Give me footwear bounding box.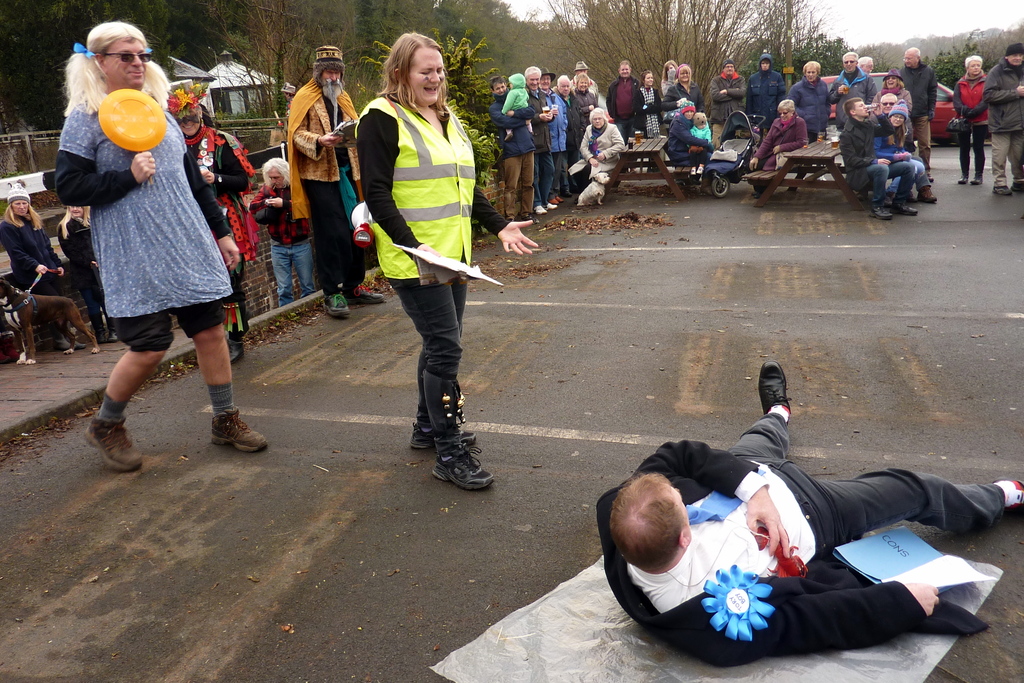
{"left": 757, "top": 360, "right": 790, "bottom": 427}.
